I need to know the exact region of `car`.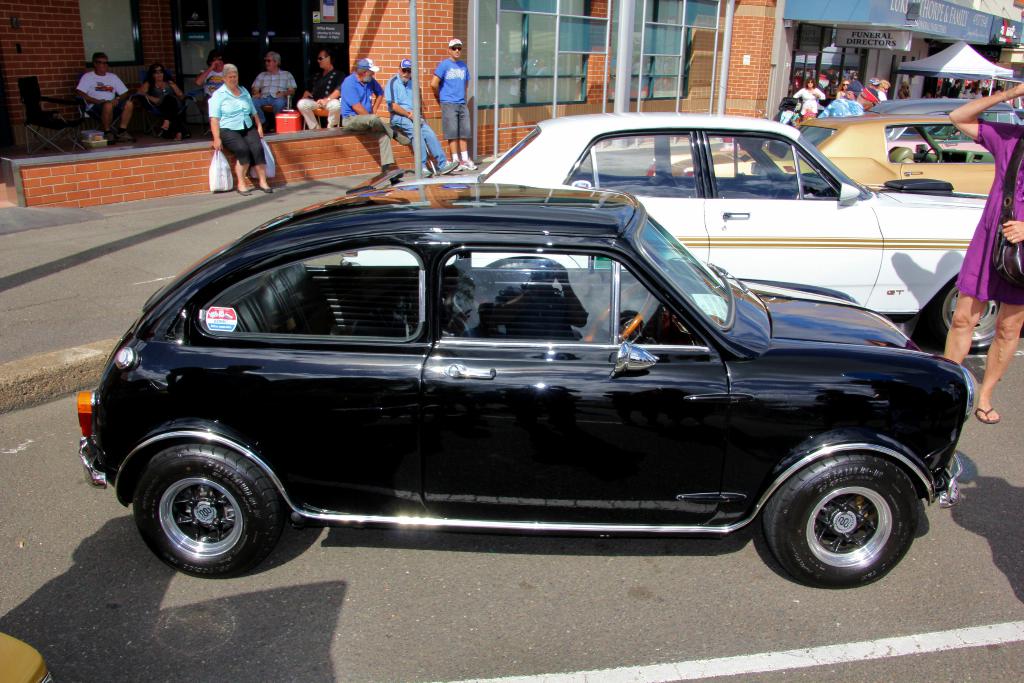
Region: x1=473, y1=104, x2=1023, y2=358.
